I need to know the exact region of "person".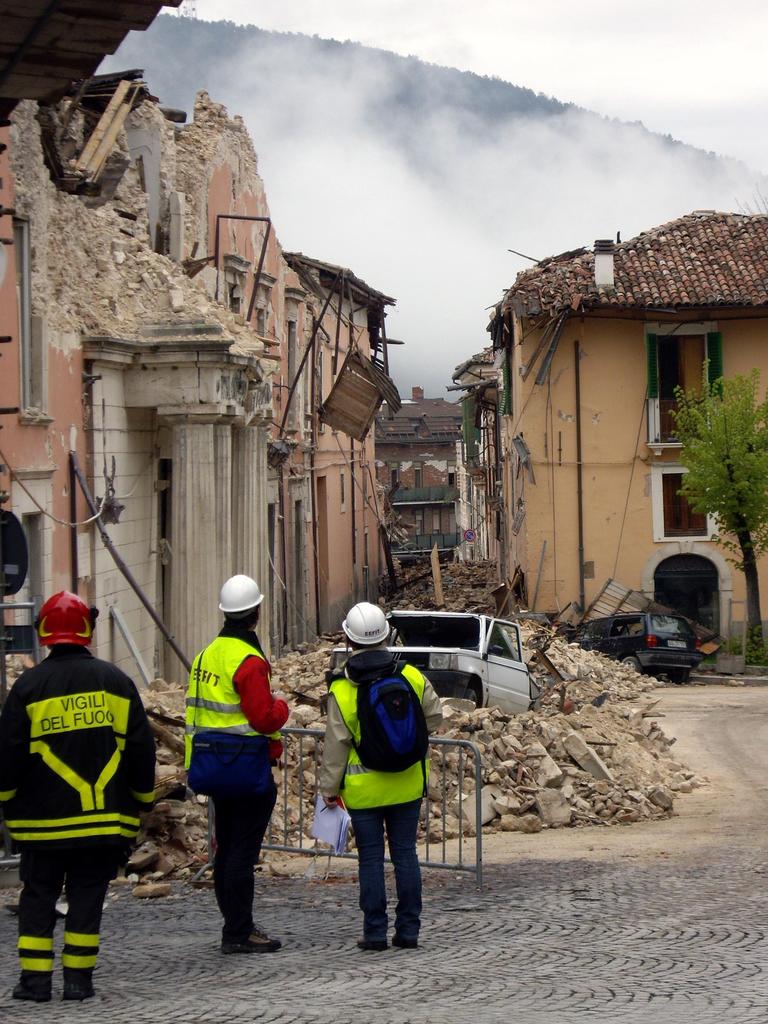
Region: bbox=[4, 614, 172, 986].
